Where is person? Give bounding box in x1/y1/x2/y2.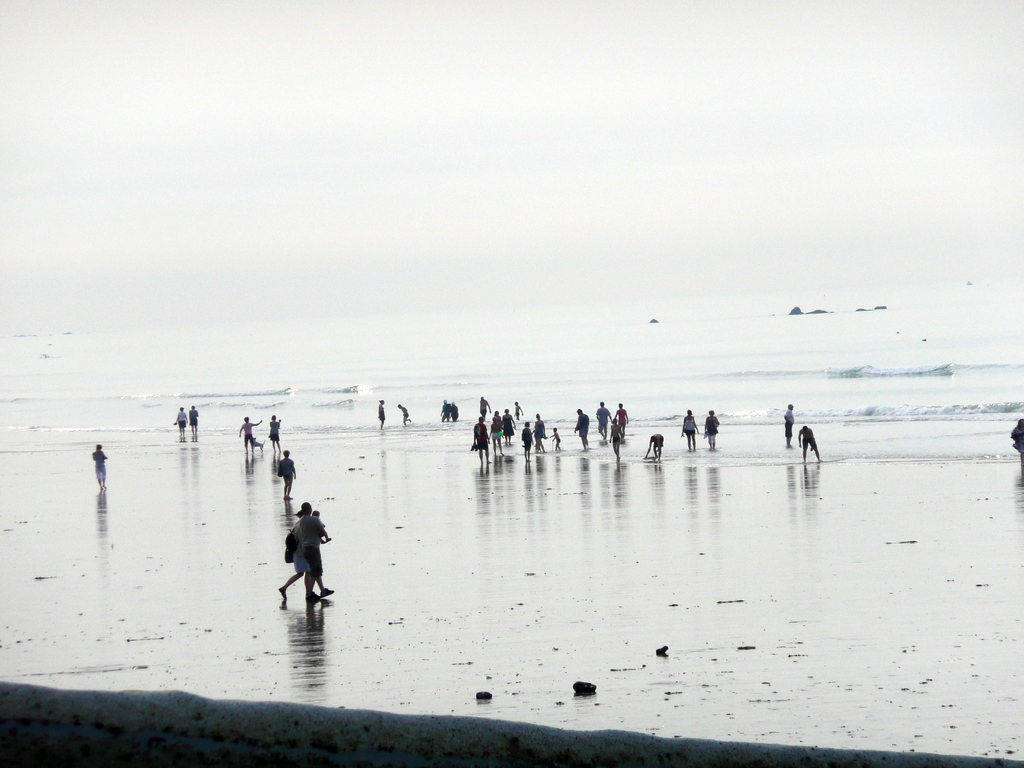
276/509/310/601.
